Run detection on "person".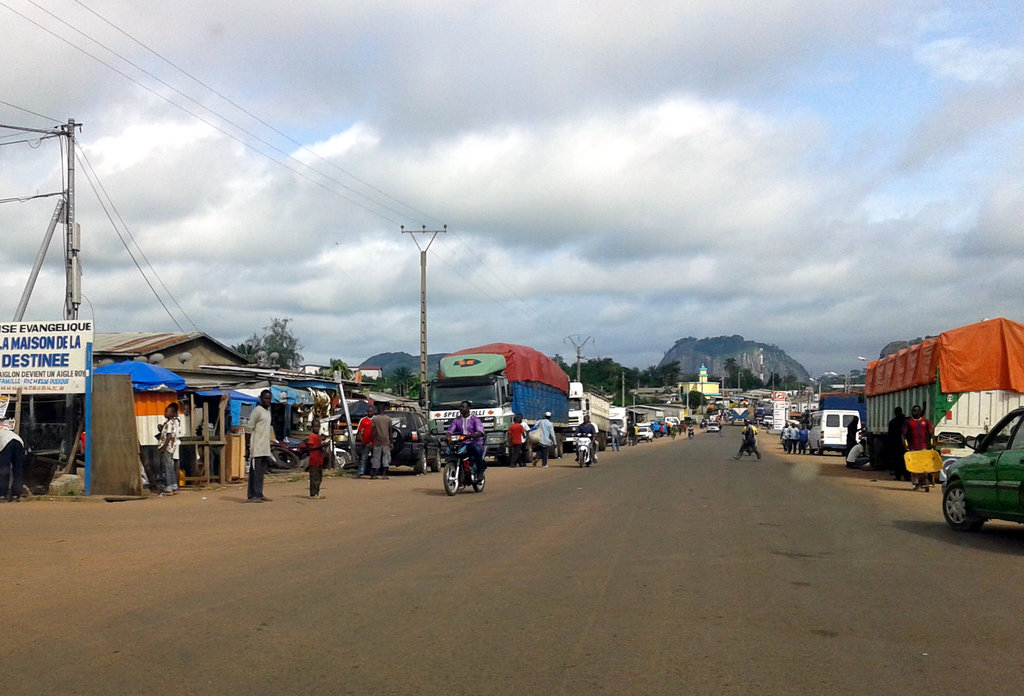
Result: bbox(575, 415, 596, 463).
